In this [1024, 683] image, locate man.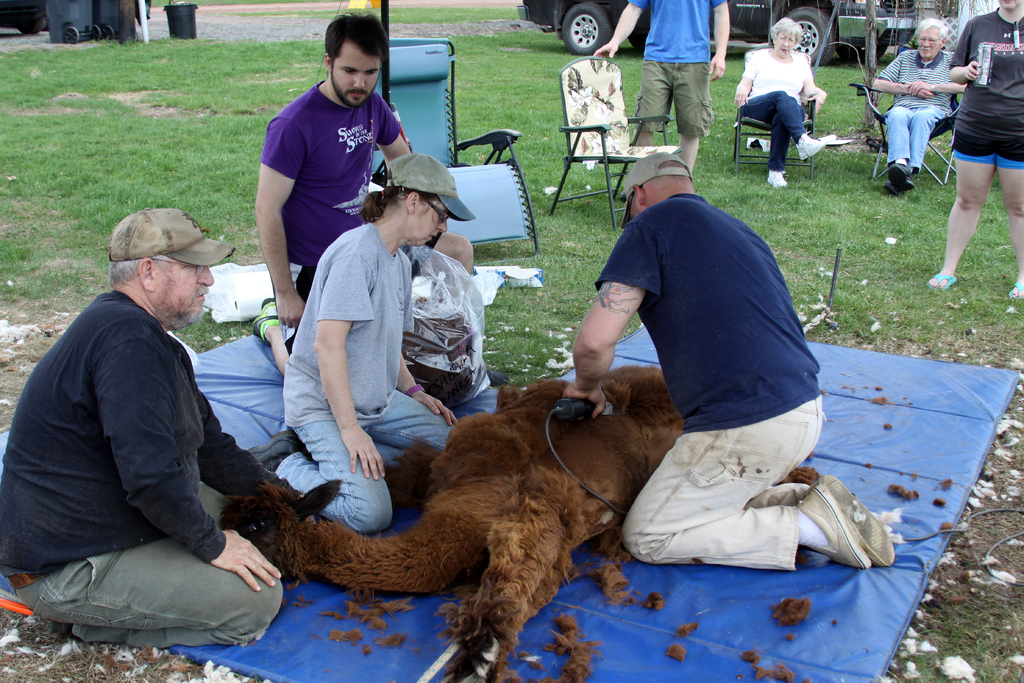
Bounding box: 15:184:280:665.
